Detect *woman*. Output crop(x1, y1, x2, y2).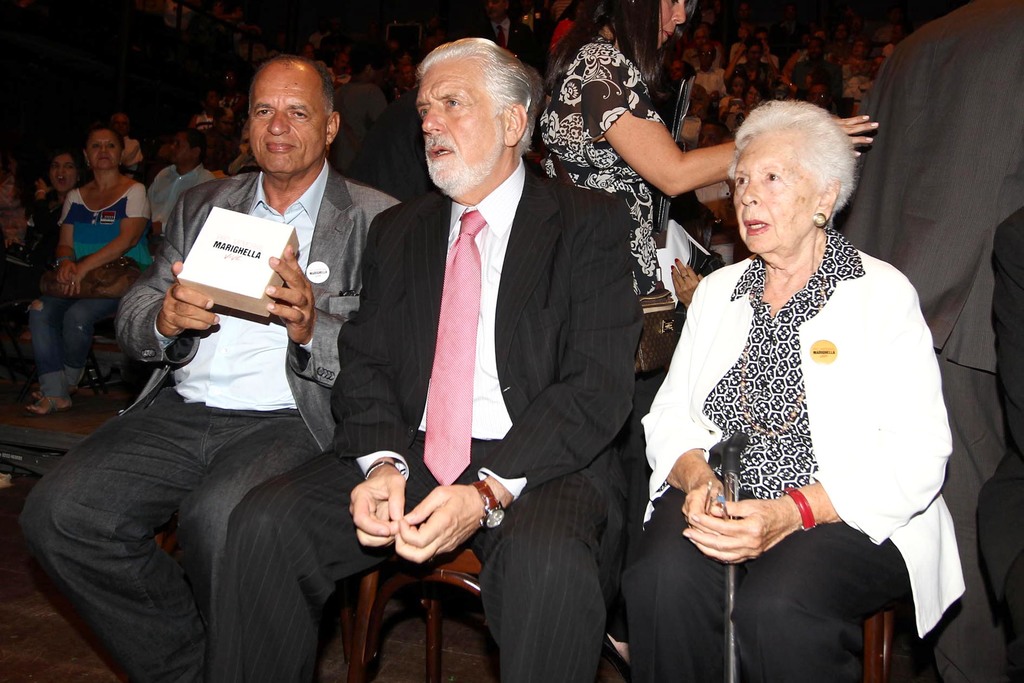
crop(22, 118, 147, 426).
